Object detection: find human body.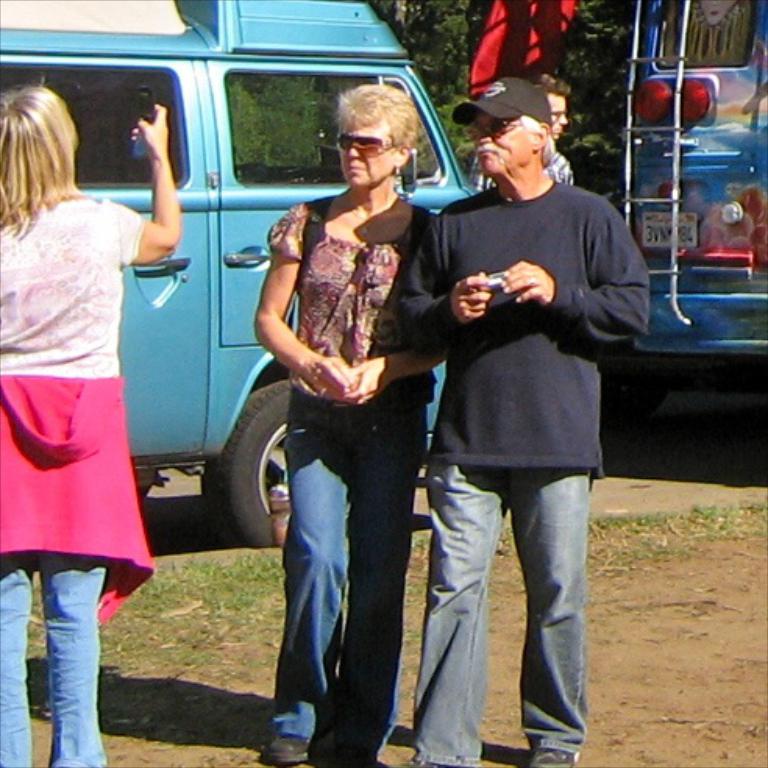
0, 195, 153, 766.
